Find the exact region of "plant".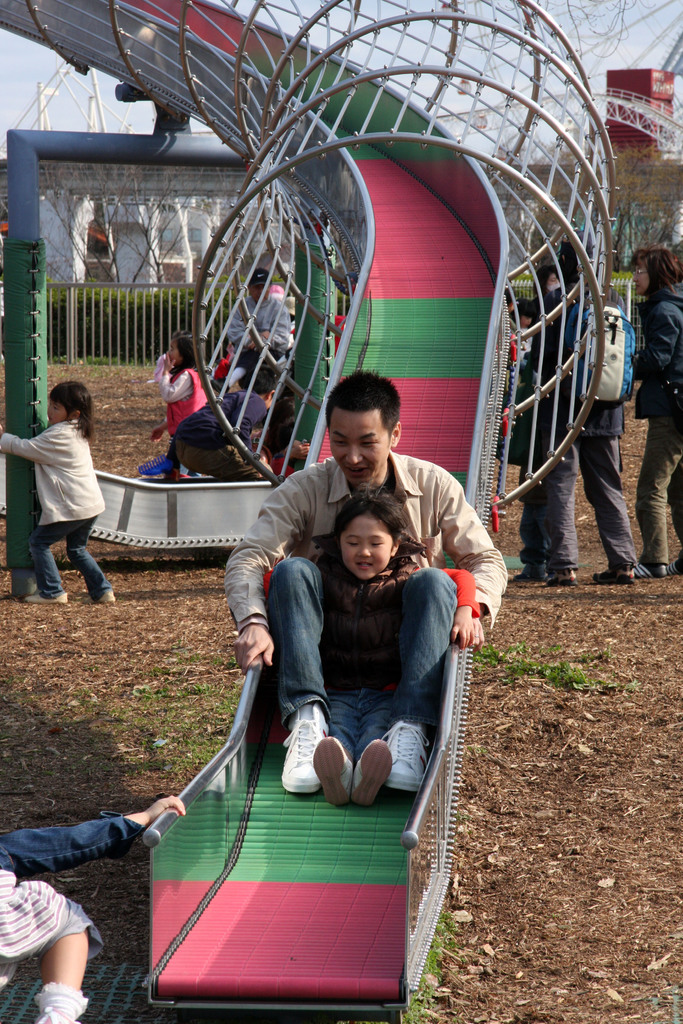
Exact region: detection(74, 684, 88, 706).
